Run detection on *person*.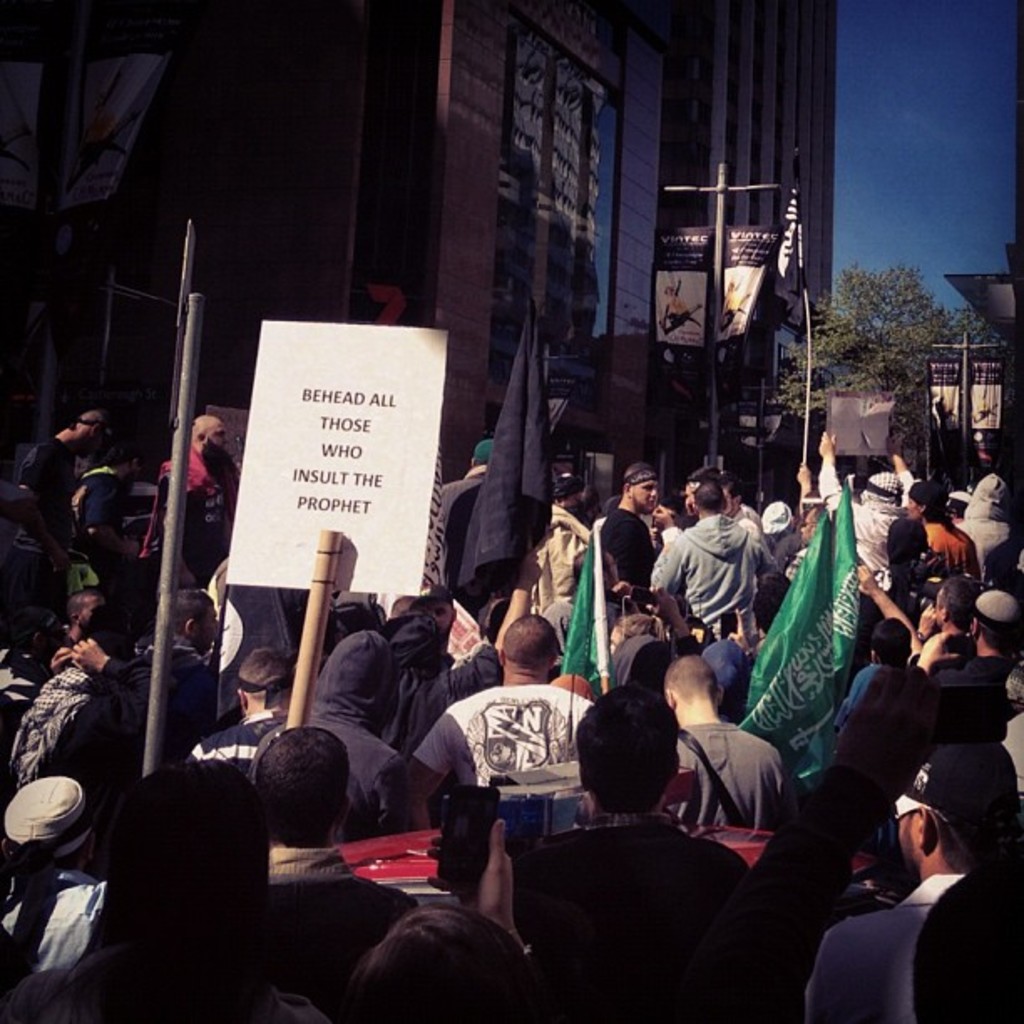
Result: box(186, 646, 305, 771).
